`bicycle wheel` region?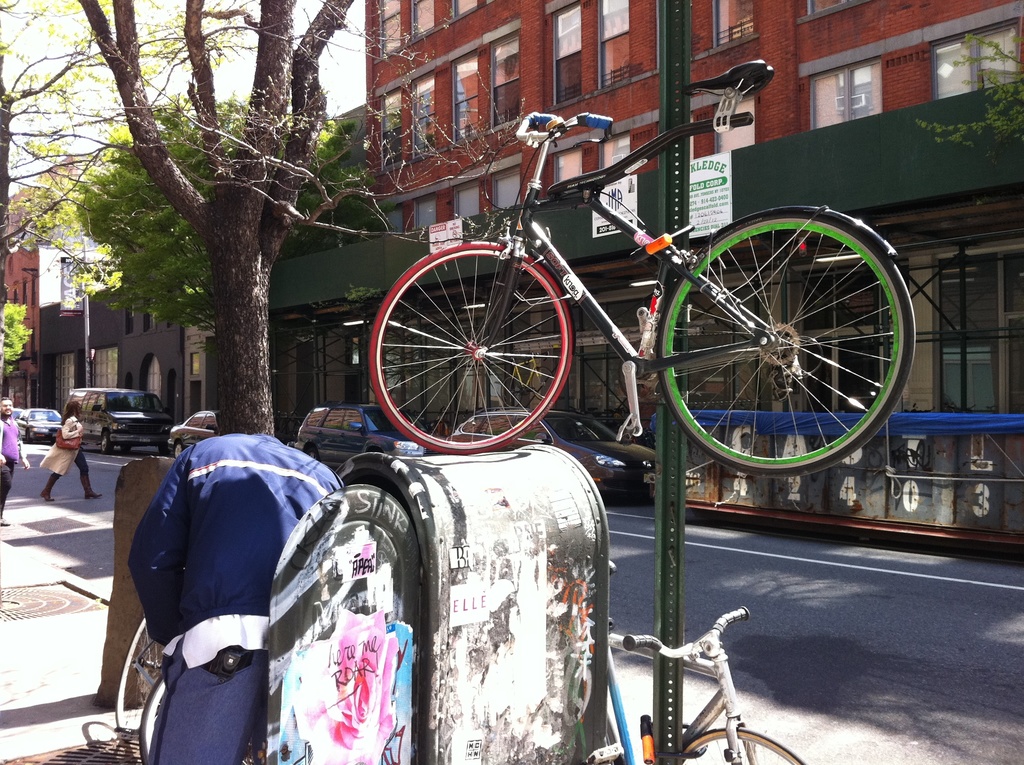
[654,210,916,476]
